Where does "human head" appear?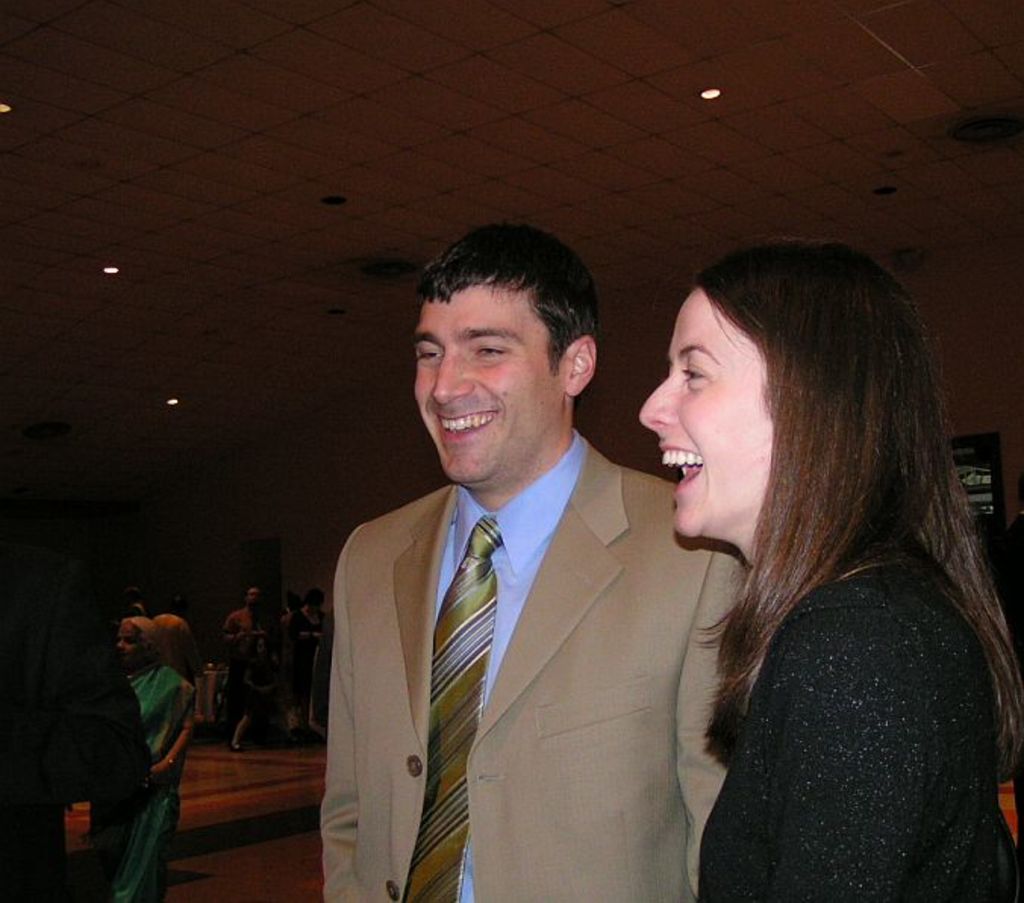
Appears at 256,638,274,661.
